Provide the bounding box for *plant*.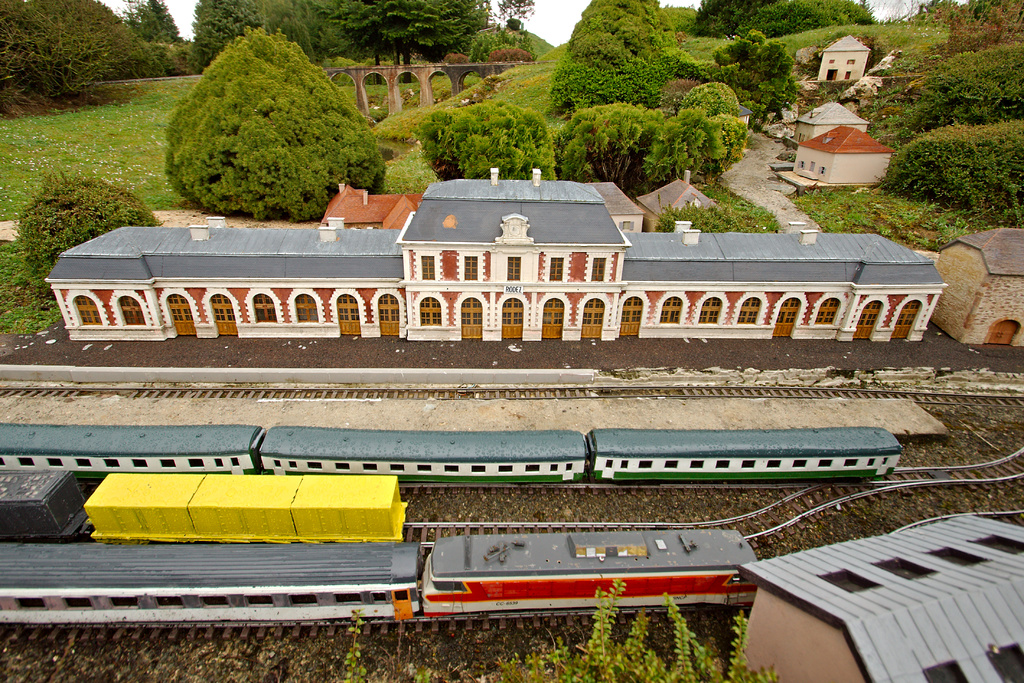
[716, 111, 751, 158].
